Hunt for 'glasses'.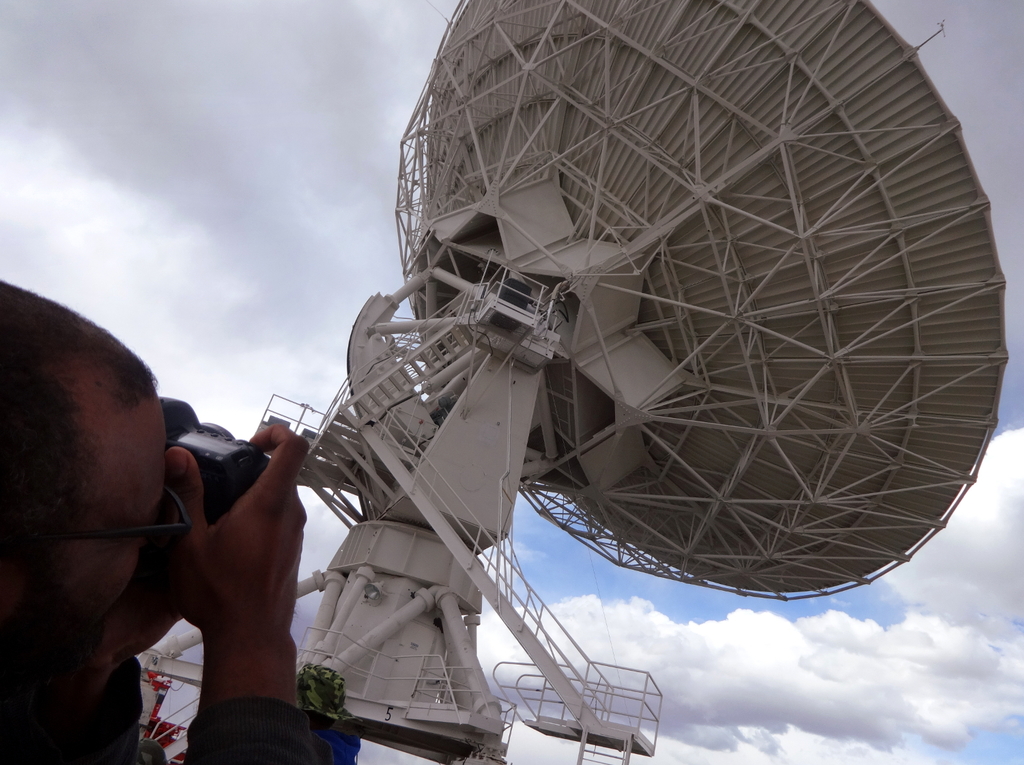
Hunted down at bbox=[57, 491, 186, 562].
